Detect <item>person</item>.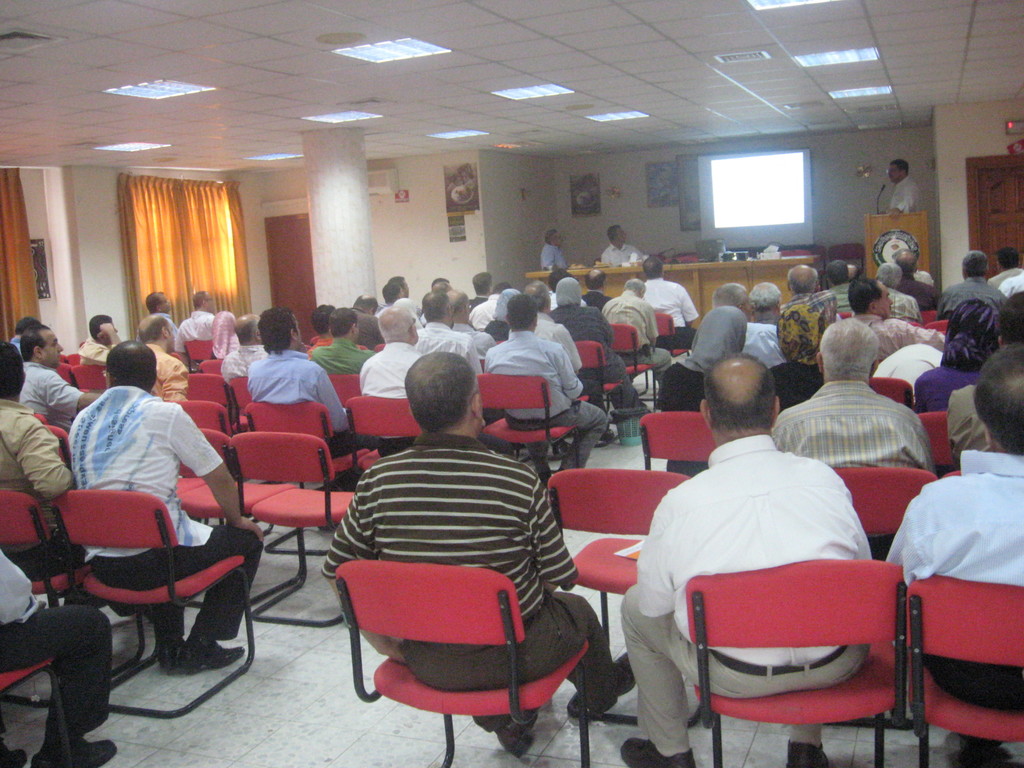
Detected at 1,341,75,578.
